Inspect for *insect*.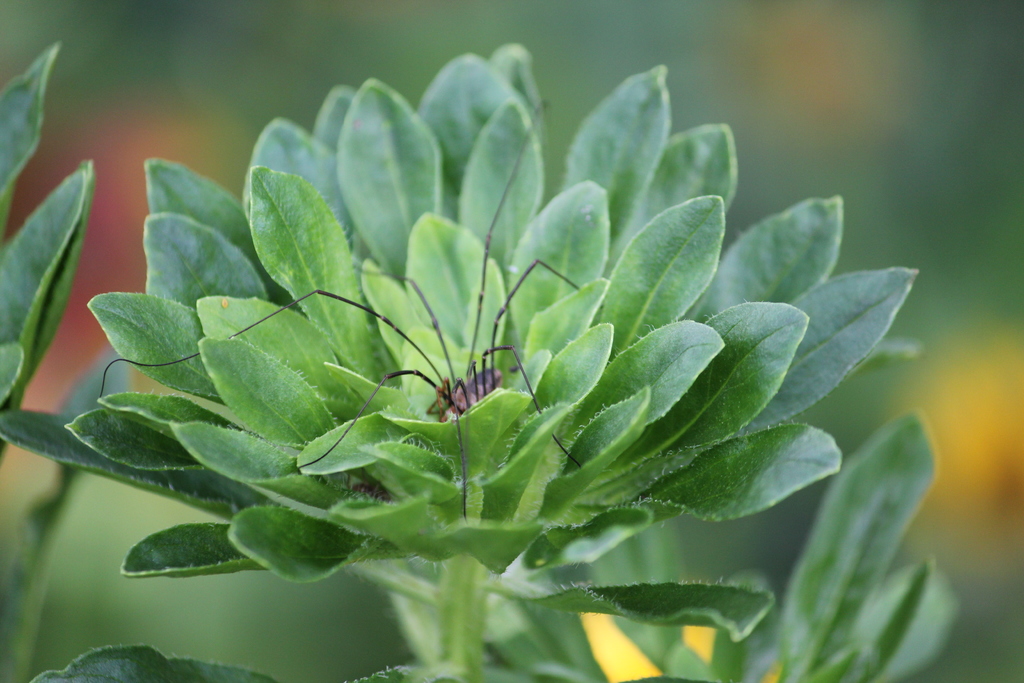
Inspection: select_region(93, 101, 606, 522).
